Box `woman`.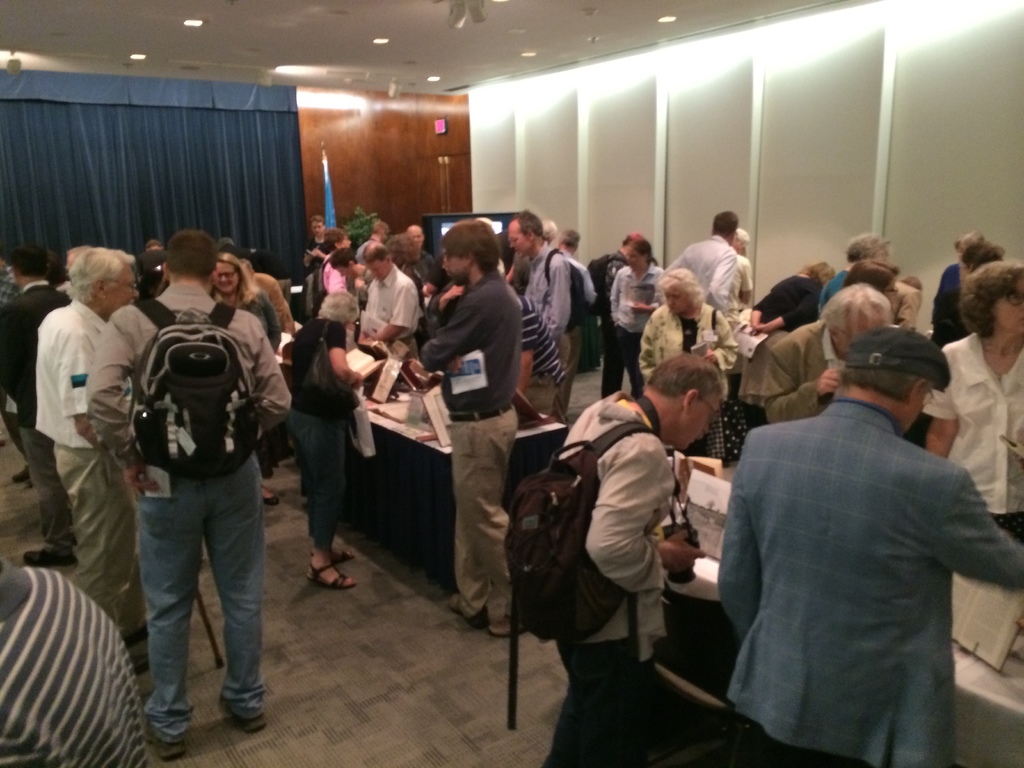
{"x1": 611, "y1": 240, "x2": 674, "y2": 396}.
